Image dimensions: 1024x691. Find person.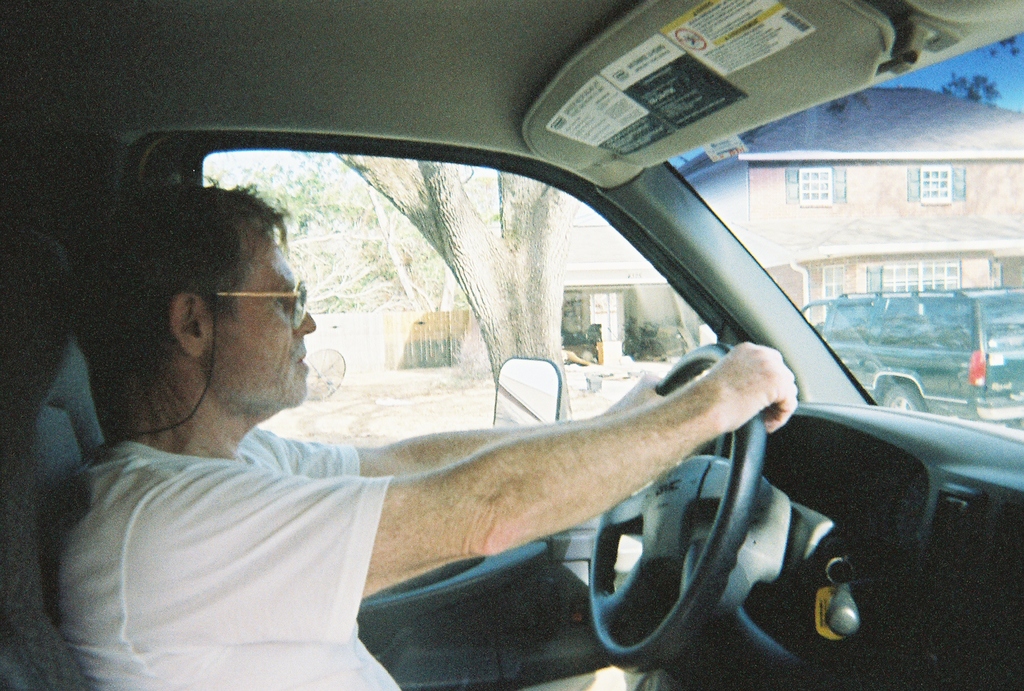
44, 167, 797, 690.
